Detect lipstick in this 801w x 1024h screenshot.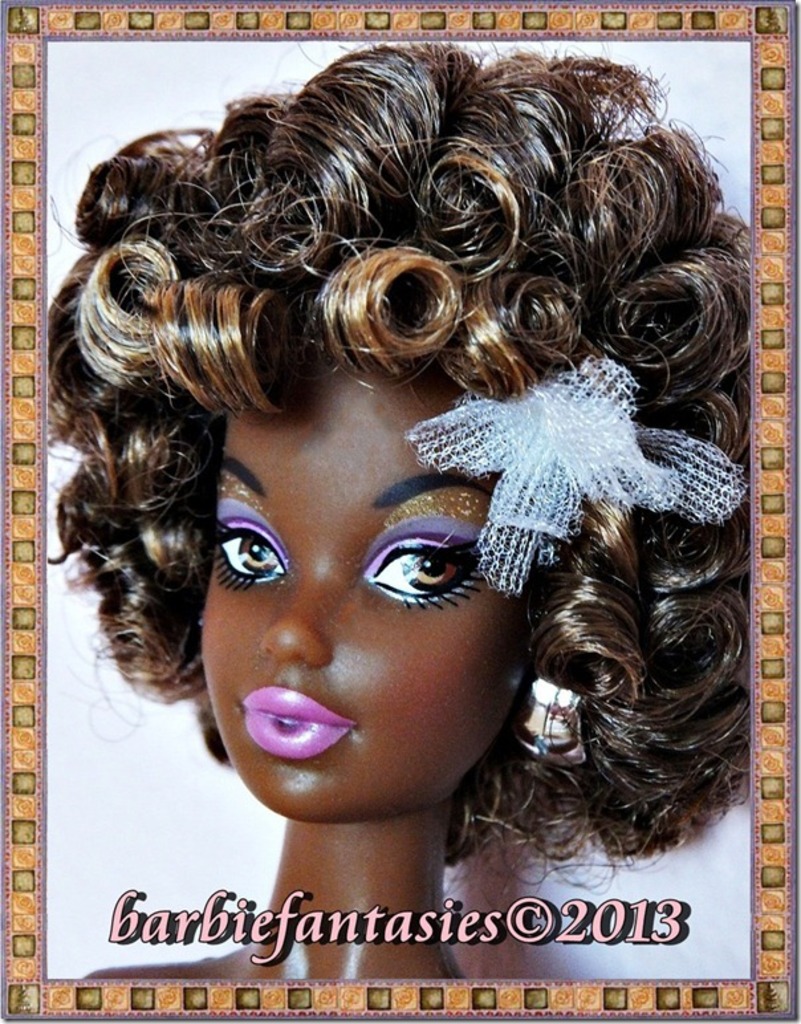
Detection: [x1=249, y1=682, x2=355, y2=751].
